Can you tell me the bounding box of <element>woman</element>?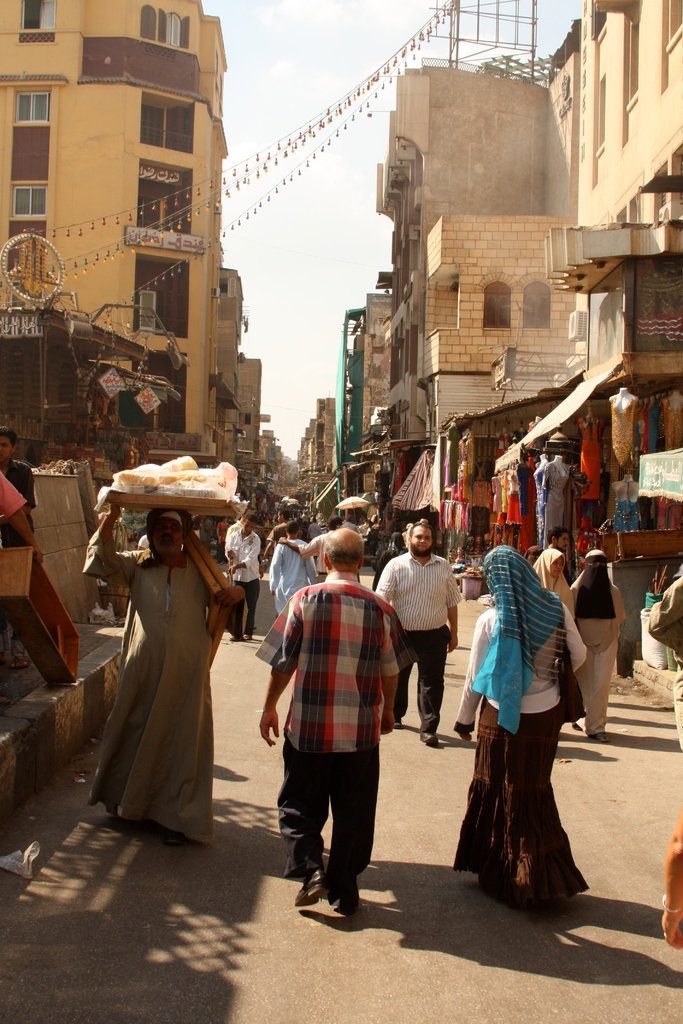
Rect(461, 516, 600, 923).
